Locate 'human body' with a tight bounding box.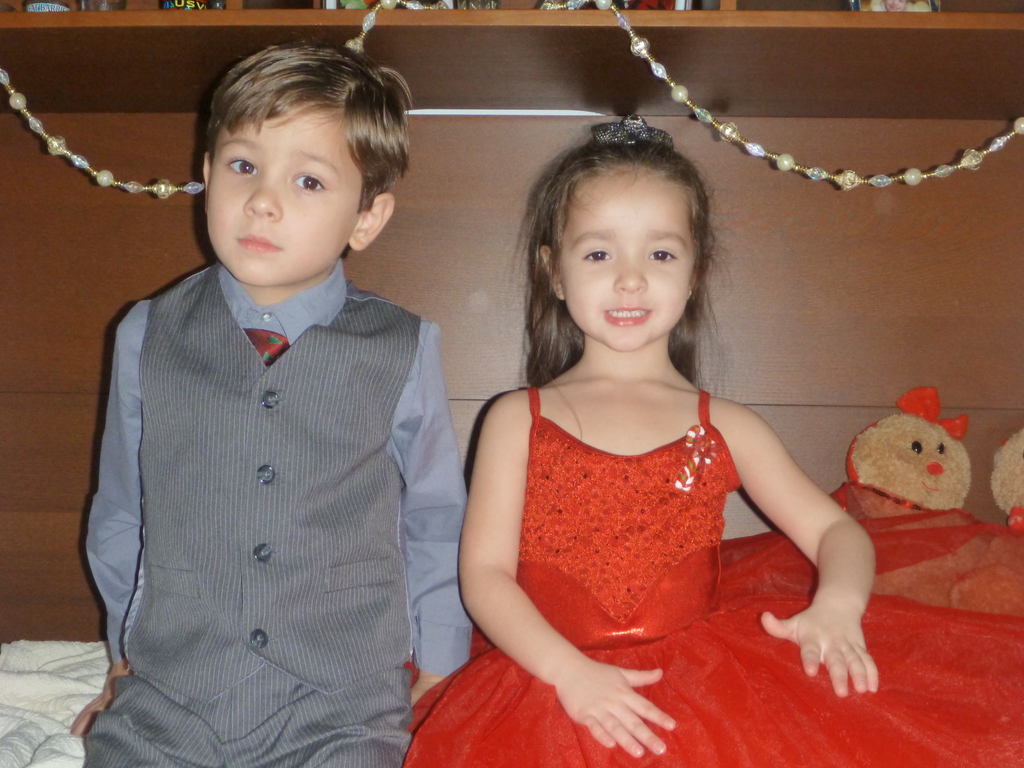
box(42, 72, 476, 767).
